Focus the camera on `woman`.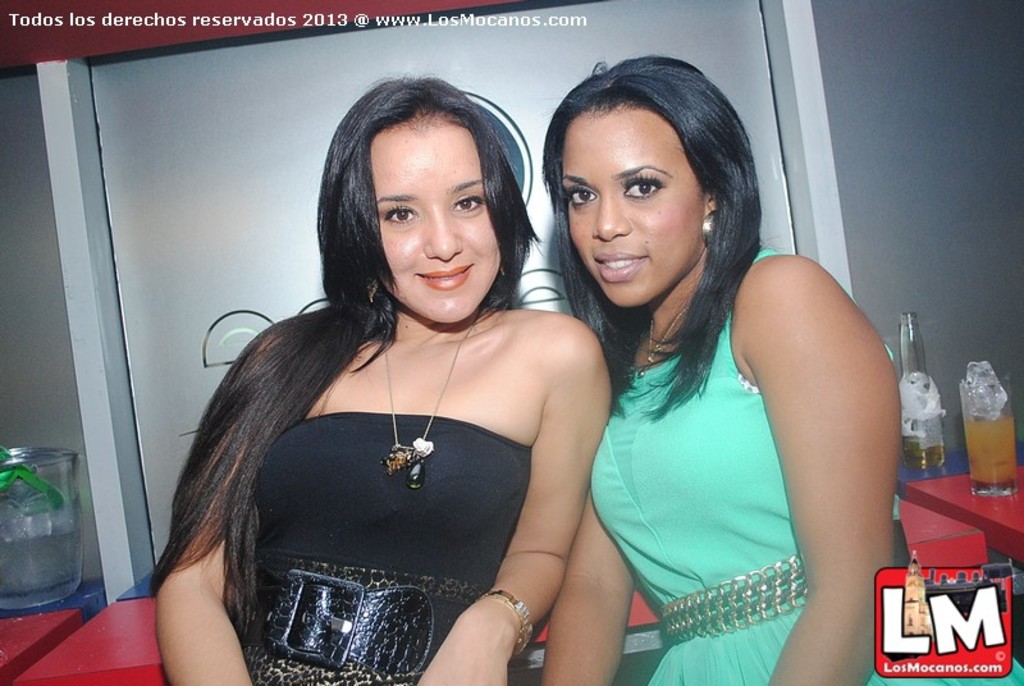
Focus region: (x1=536, y1=52, x2=1023, y2=685).
